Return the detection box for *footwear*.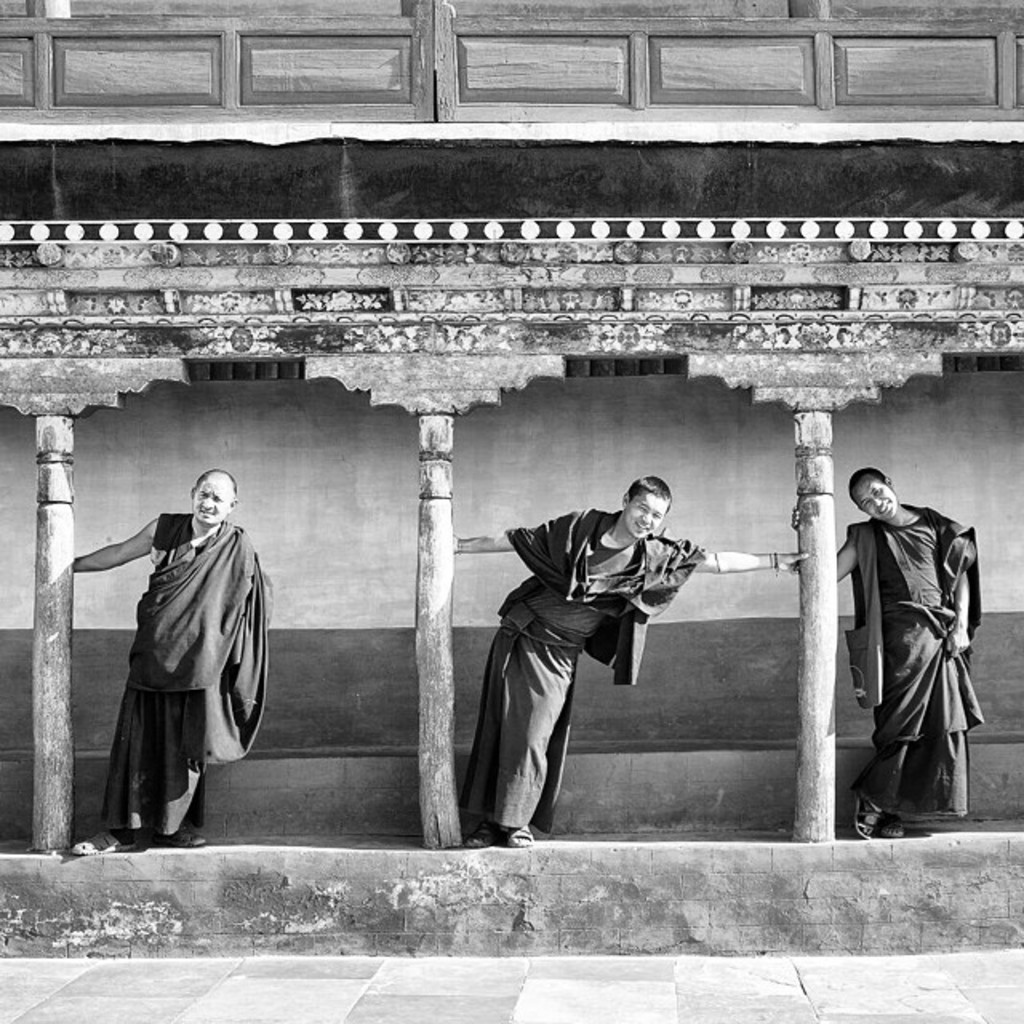
bbox=(69, 829, 136, 856).
